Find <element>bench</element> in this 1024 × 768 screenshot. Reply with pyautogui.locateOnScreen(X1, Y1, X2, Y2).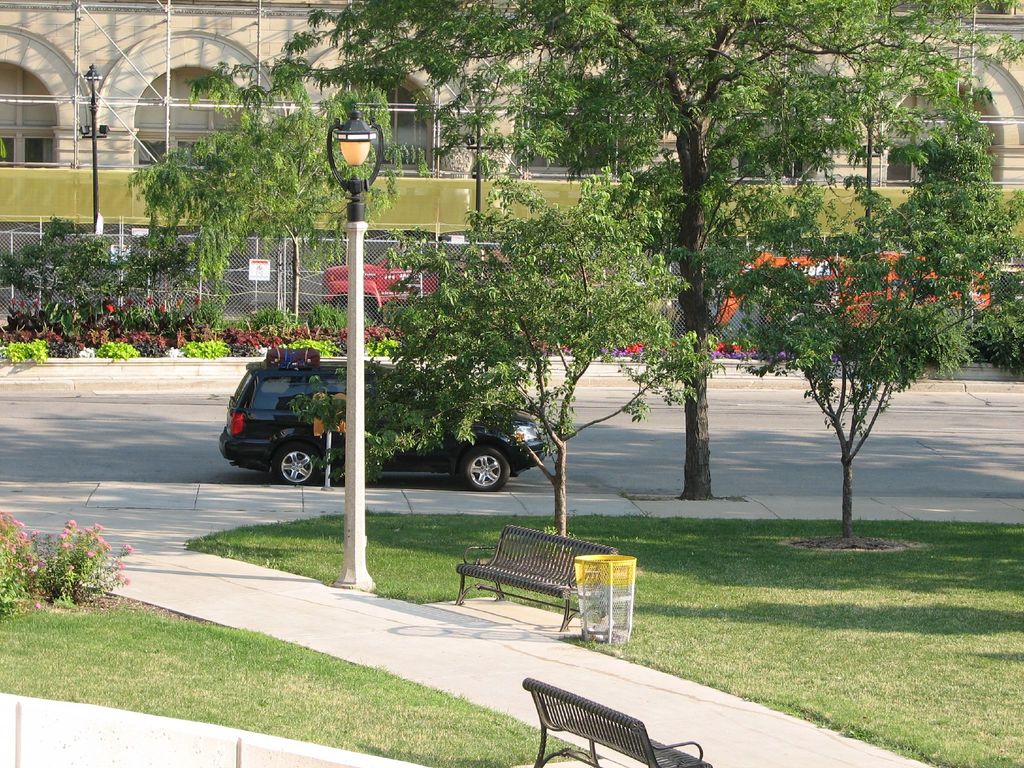
pyautogui.locateOnScreen(451, 538, 639, 636).
